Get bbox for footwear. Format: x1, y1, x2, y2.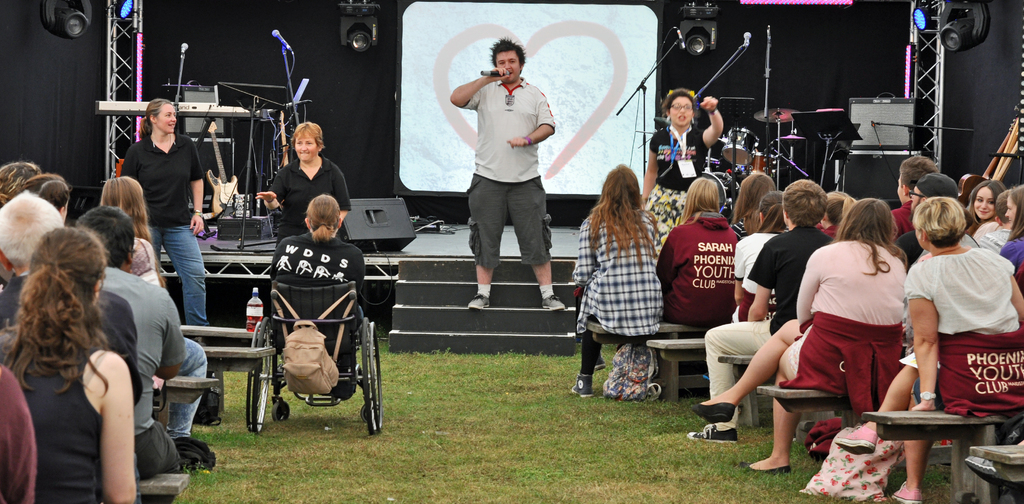
684, 419, 737, 441.
